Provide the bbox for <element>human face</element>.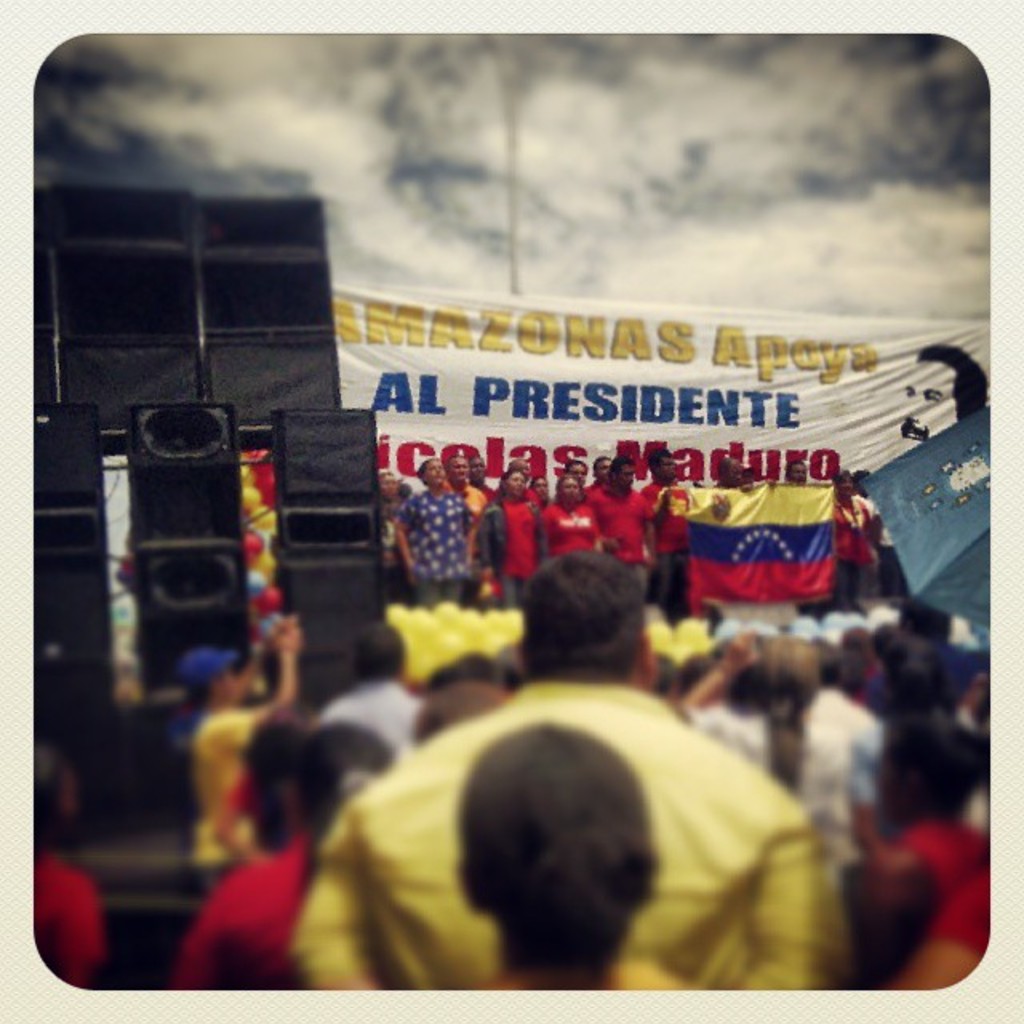
rect(558, 478, 581, 496).
